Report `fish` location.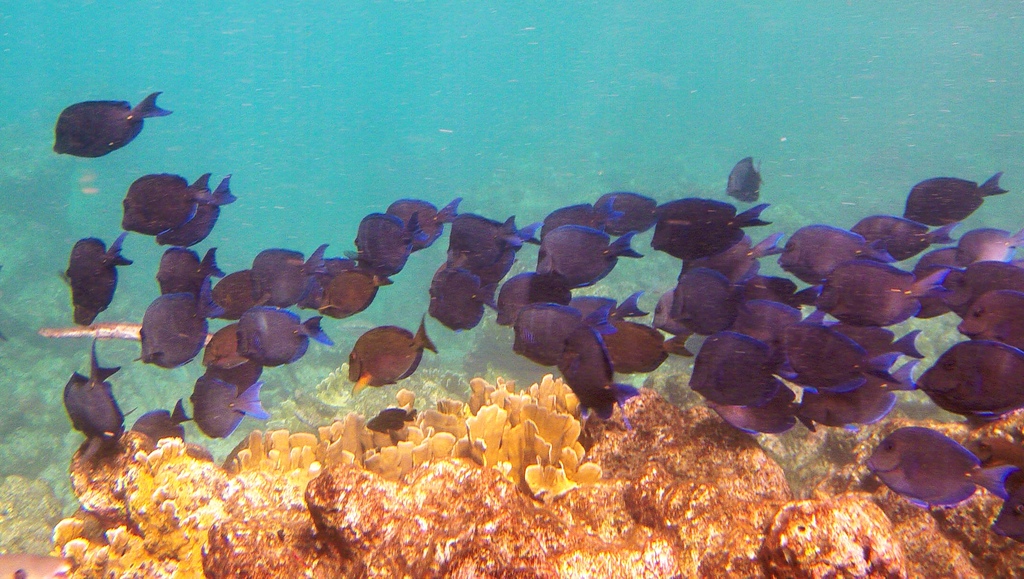
Report: 425,259,499,333.
